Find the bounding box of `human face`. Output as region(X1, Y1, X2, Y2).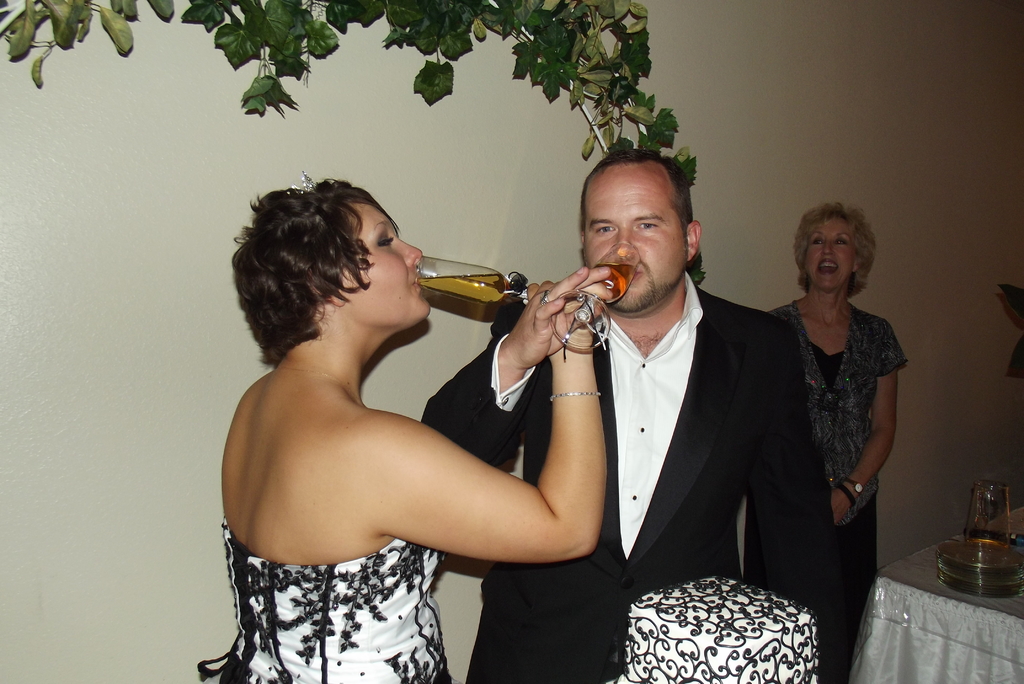
region(588, 165, 685, 312).
